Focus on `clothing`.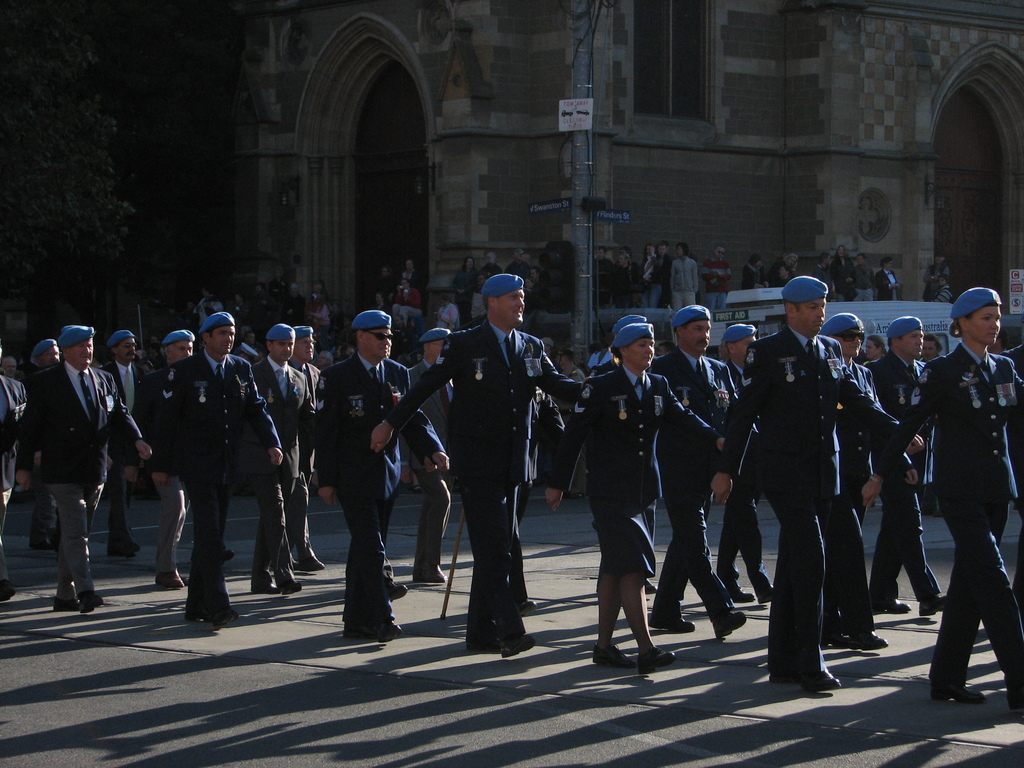
Focused at (454,266,479,308).
